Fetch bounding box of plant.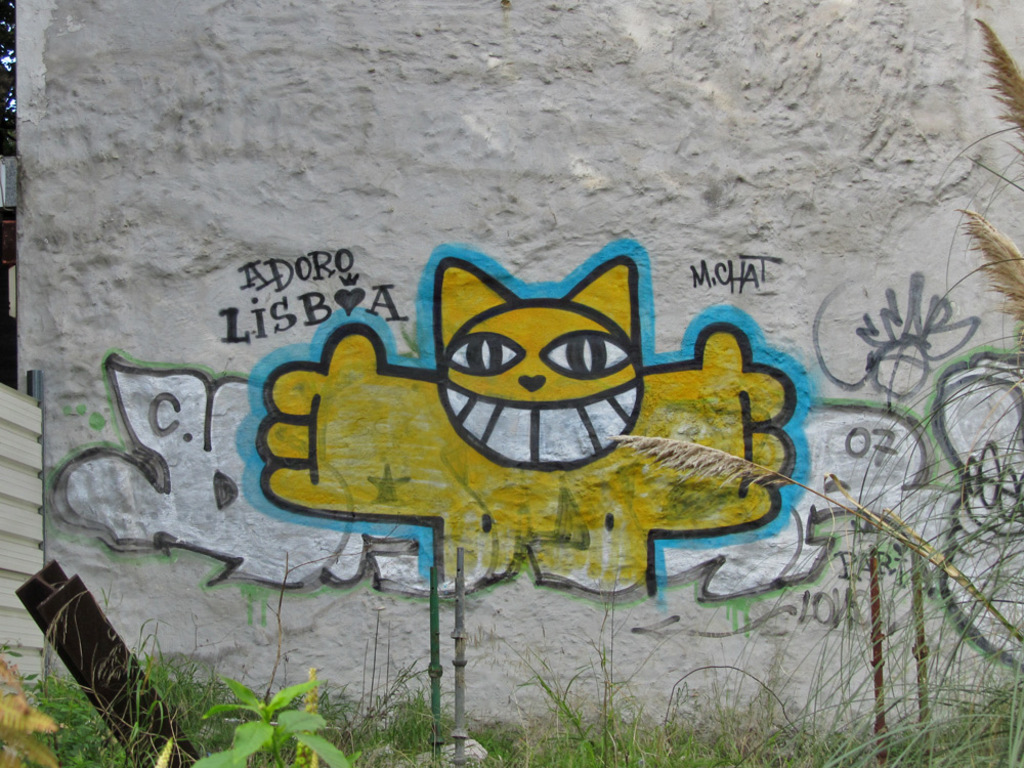
Bbox: <region>184, 657, 357, 767</region>.
